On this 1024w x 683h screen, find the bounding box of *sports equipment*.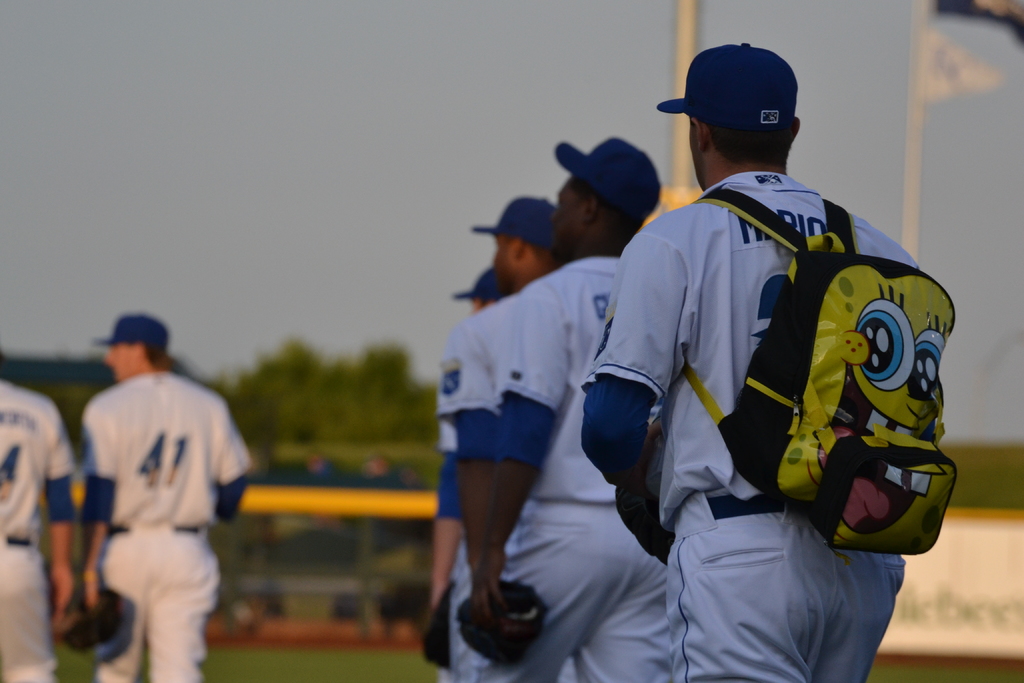
Bounding box: locate(67, 578, 124, 653).
